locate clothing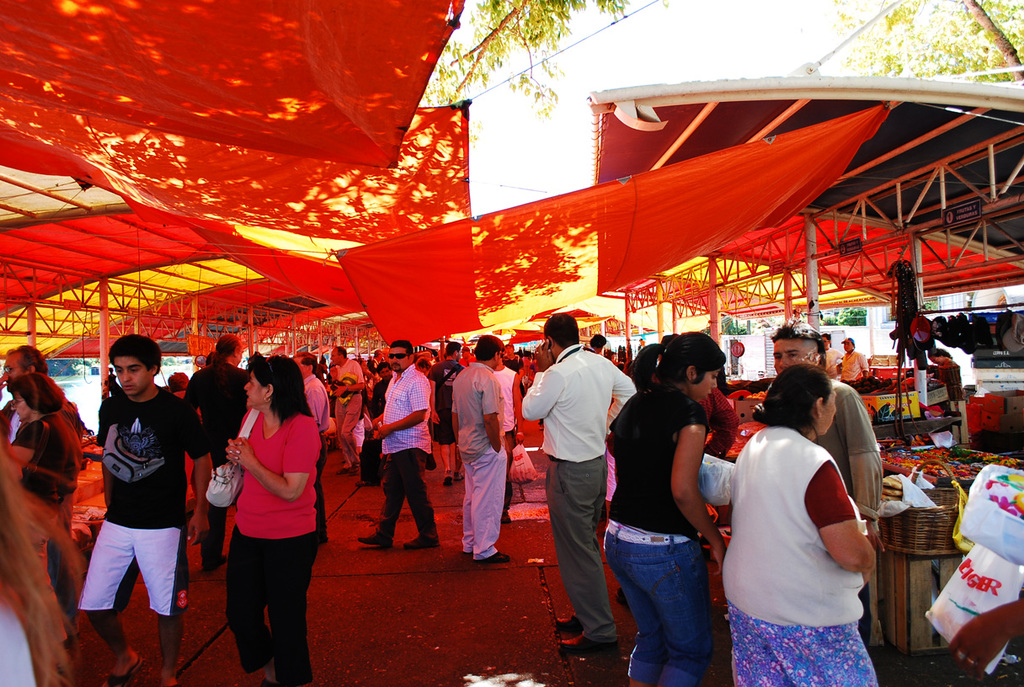
bbox=(448, 358, 508, 557)
